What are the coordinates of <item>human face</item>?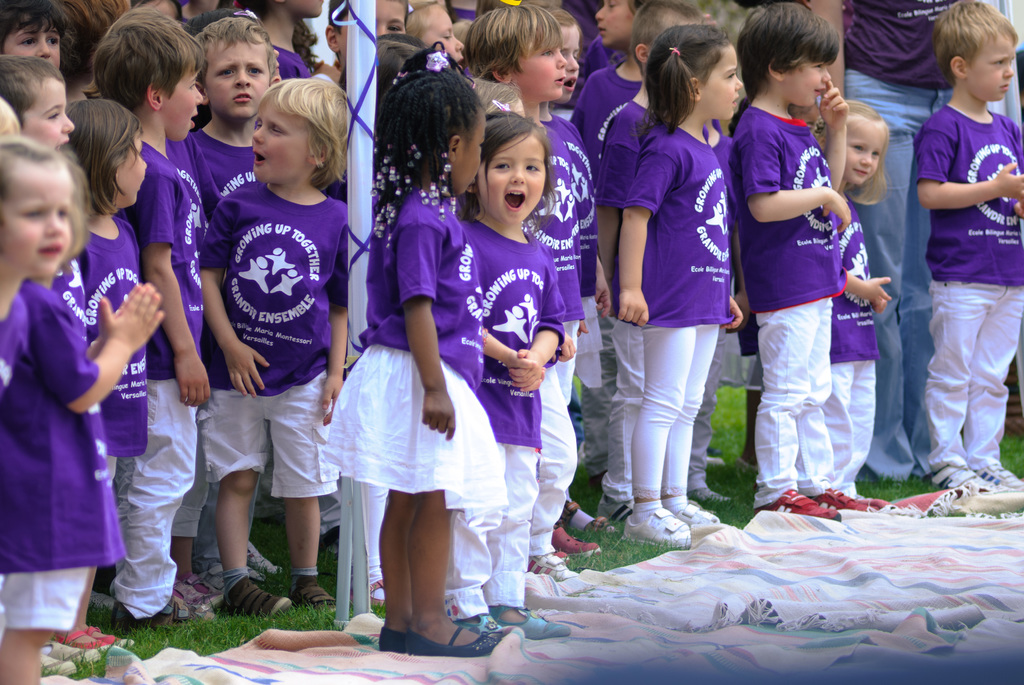
select_region(842, 118, 884, 185).
